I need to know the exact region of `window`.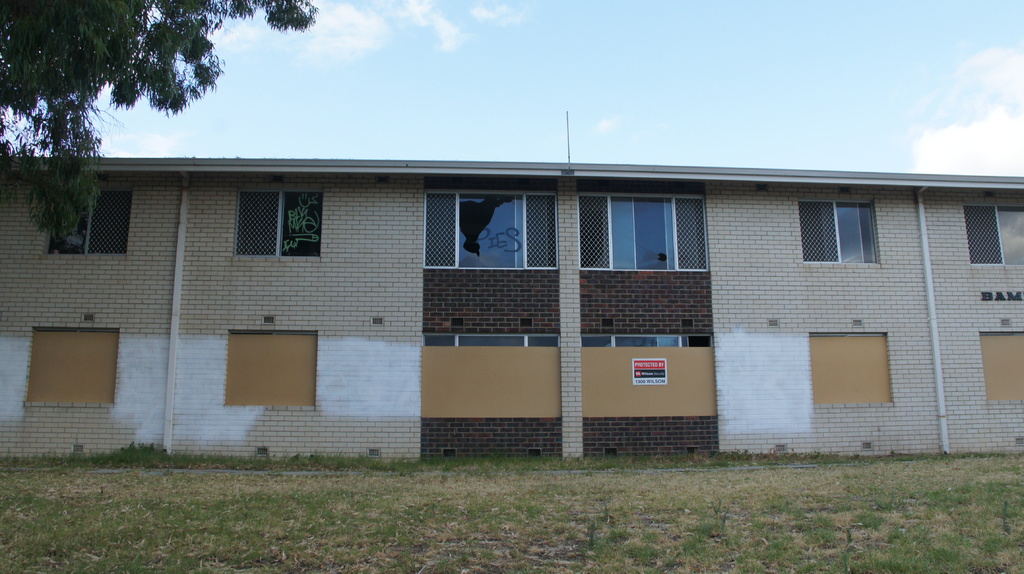
Region: 800/310/915/410.
